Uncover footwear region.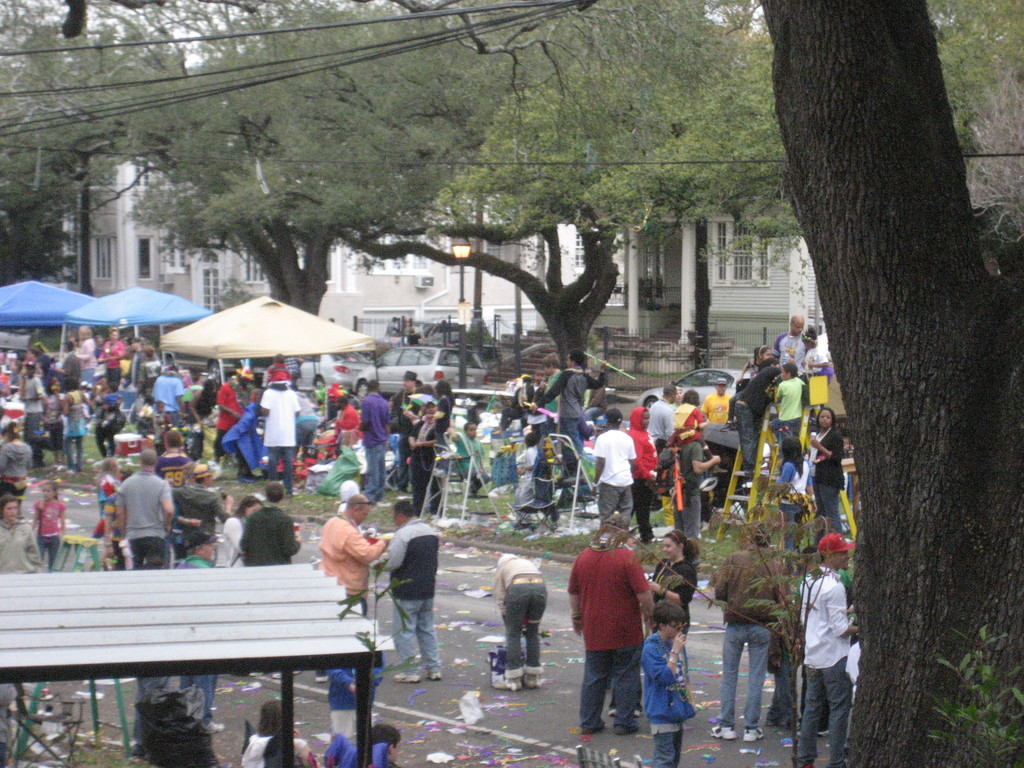
Uncovered: bbox(525, 669, 540, 687).
